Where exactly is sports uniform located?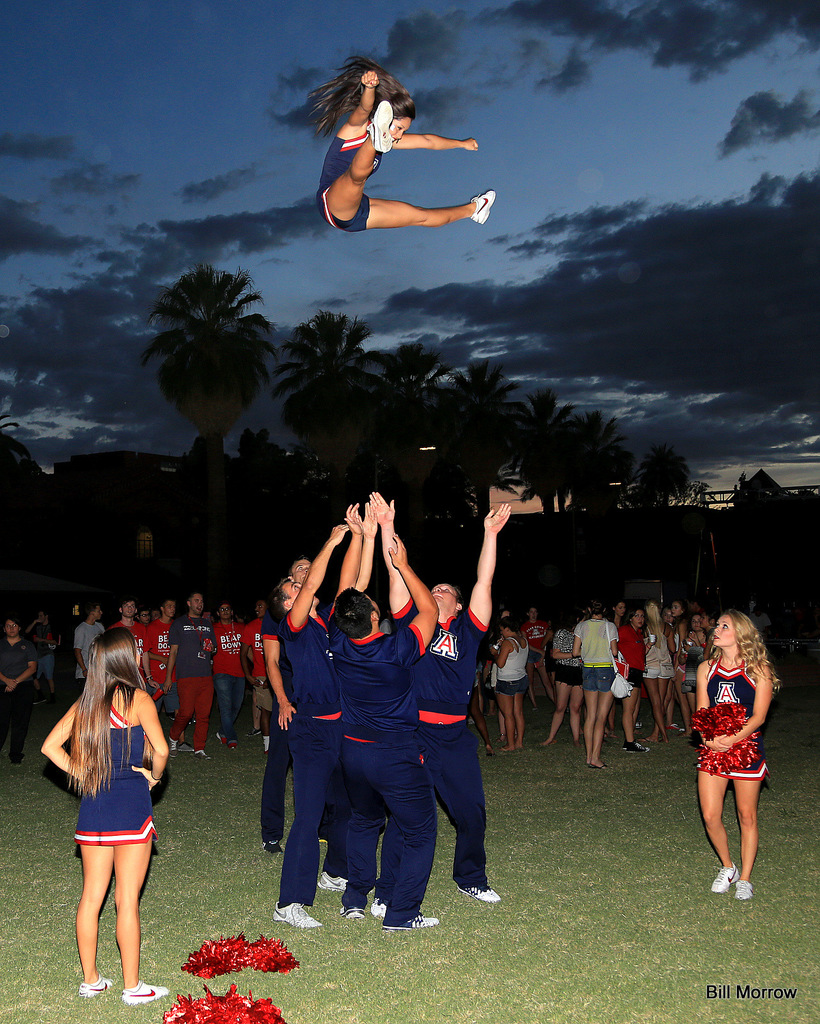
Its bounding box is [558,621,579,679].
